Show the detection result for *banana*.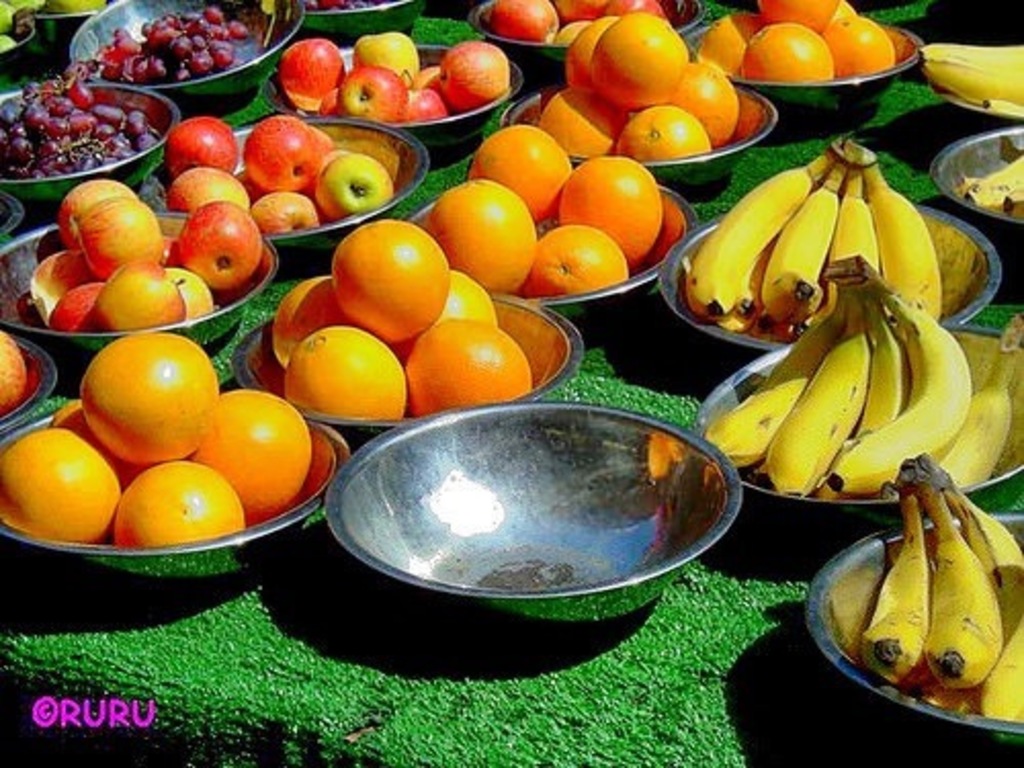
<bbox>942, 481, 1022, 719</bbox>.
